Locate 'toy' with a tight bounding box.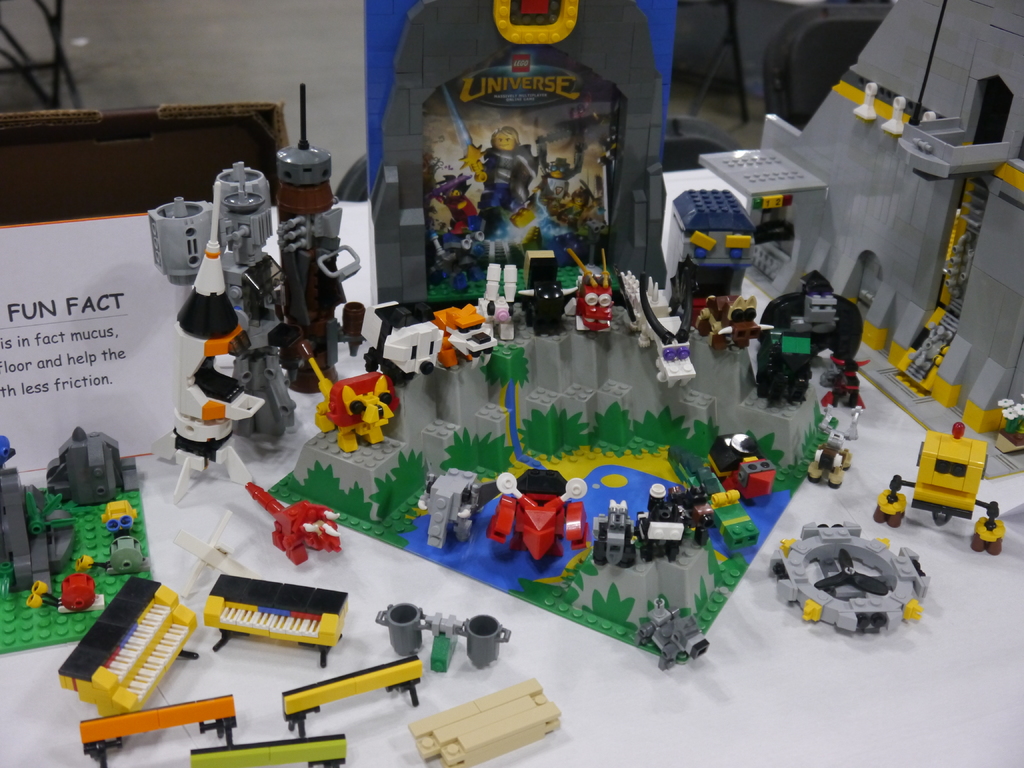
rect(148, 162, 314, 454).
